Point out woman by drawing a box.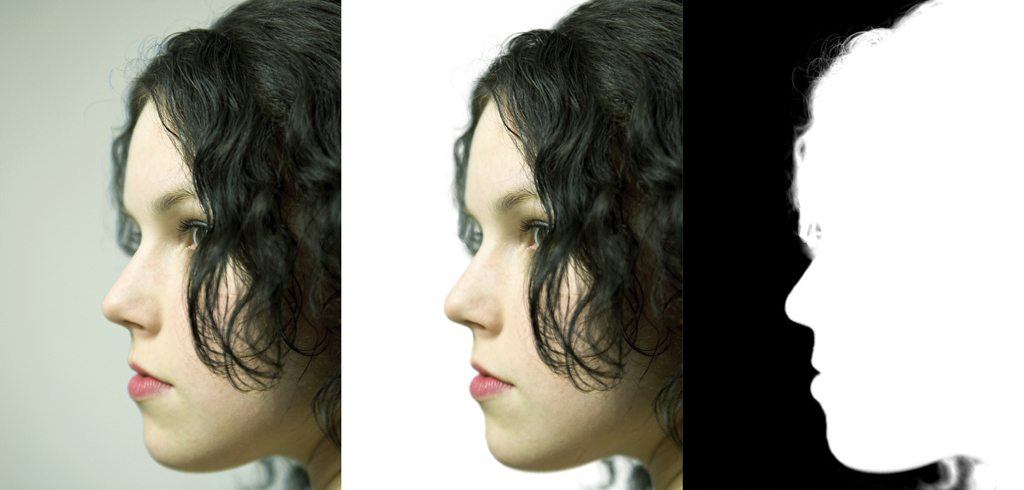
pyautogui.locateOnScreen(98, 0, 343, 489).
